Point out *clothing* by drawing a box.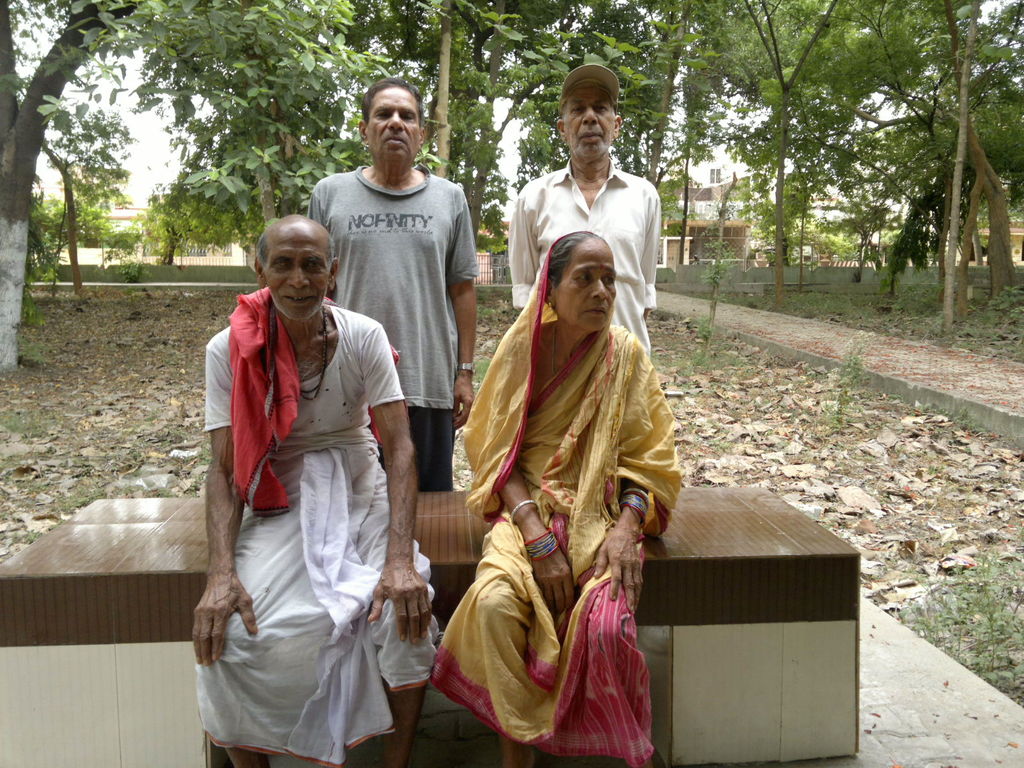
left=202, top=285, right=442, bottom=767.
